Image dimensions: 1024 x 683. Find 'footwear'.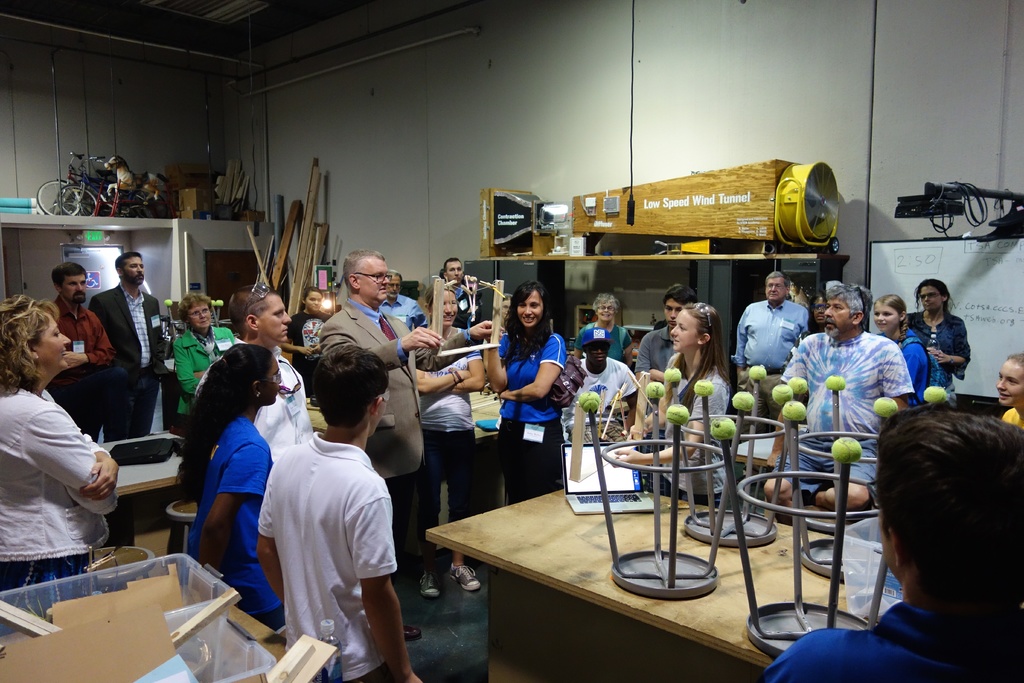
(403,624,422,642).
